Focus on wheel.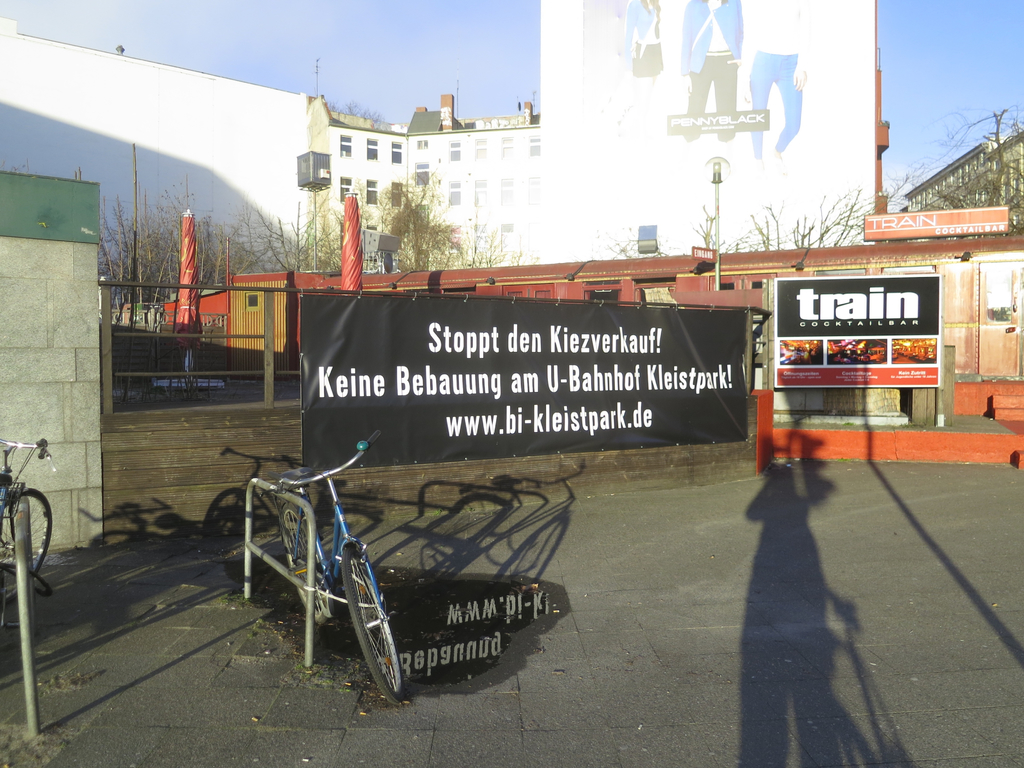
Focused at {"left": 0, "top": 488, "right": 51, "bottom": 606}.
